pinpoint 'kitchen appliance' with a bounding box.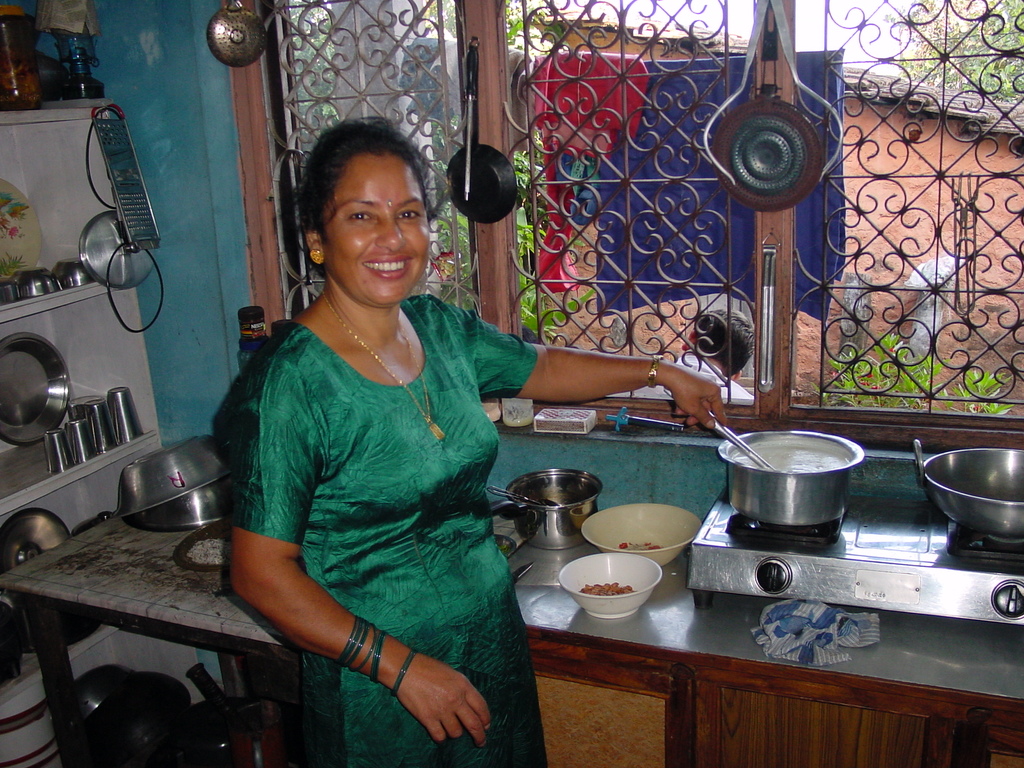
<bbox>490, 470, 600, 544</bbox>.
